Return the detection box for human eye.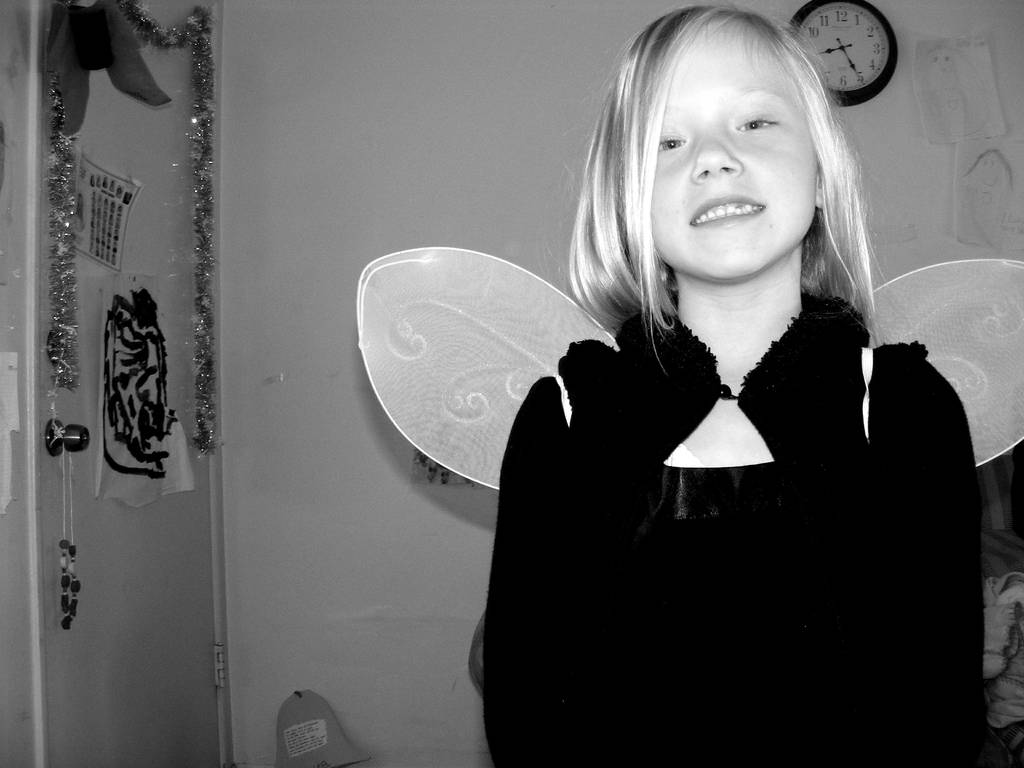
select_region(657, 129, 687, 152).
